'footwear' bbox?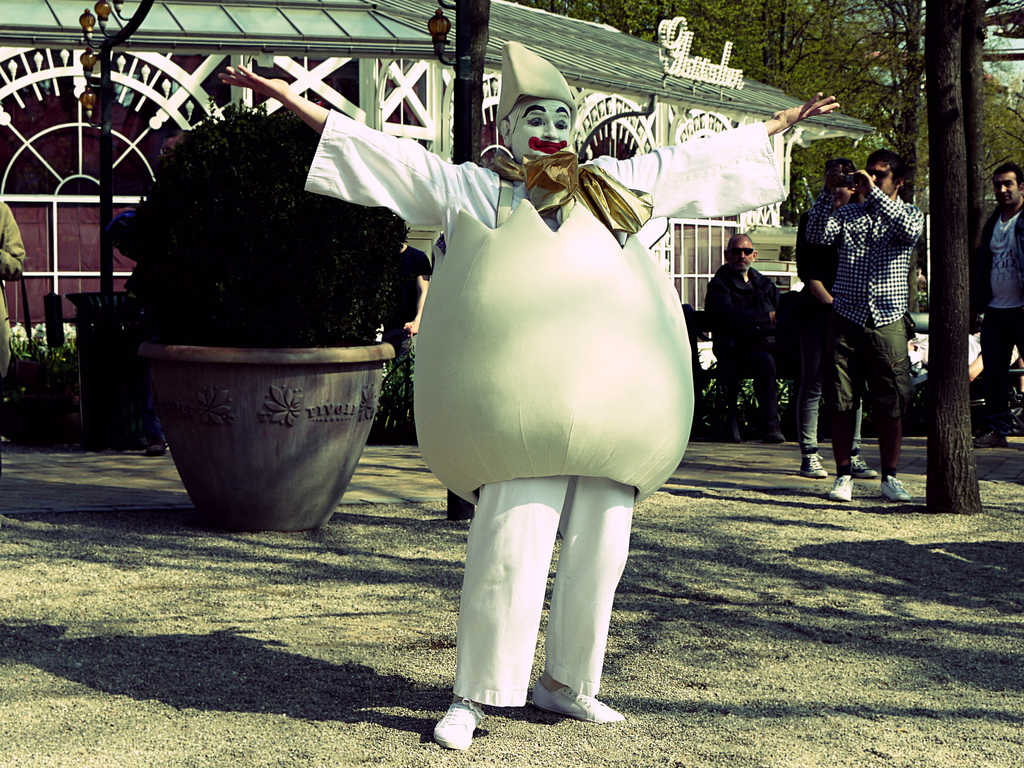
x1=878 y1=476 x2=904 y2=503
